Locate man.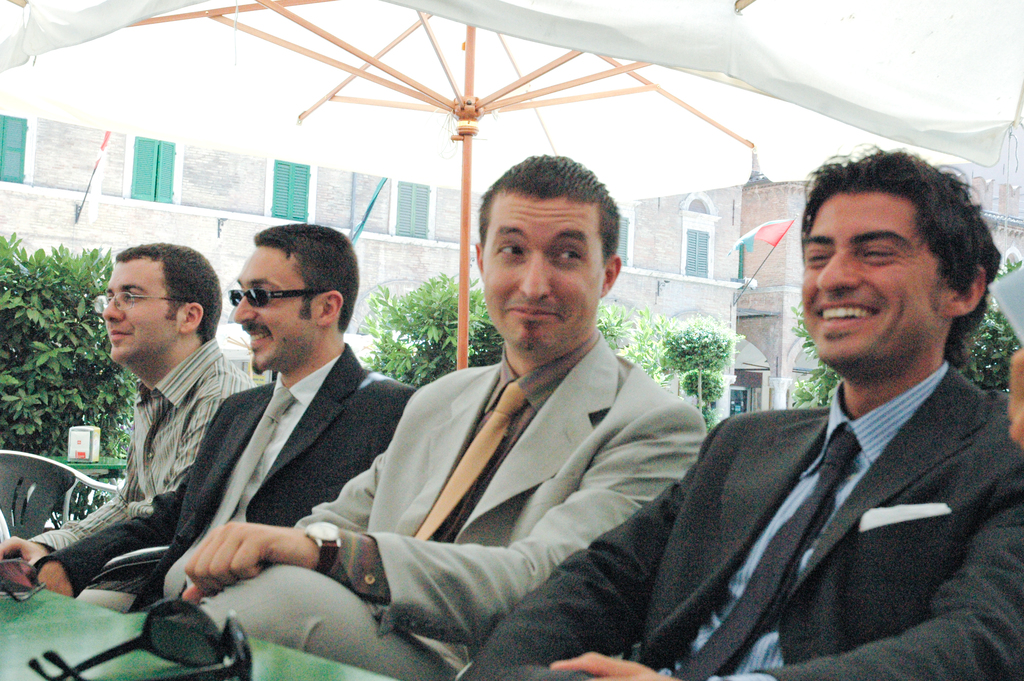
Bounding box: Rect(460, 143, 1023, 680).
